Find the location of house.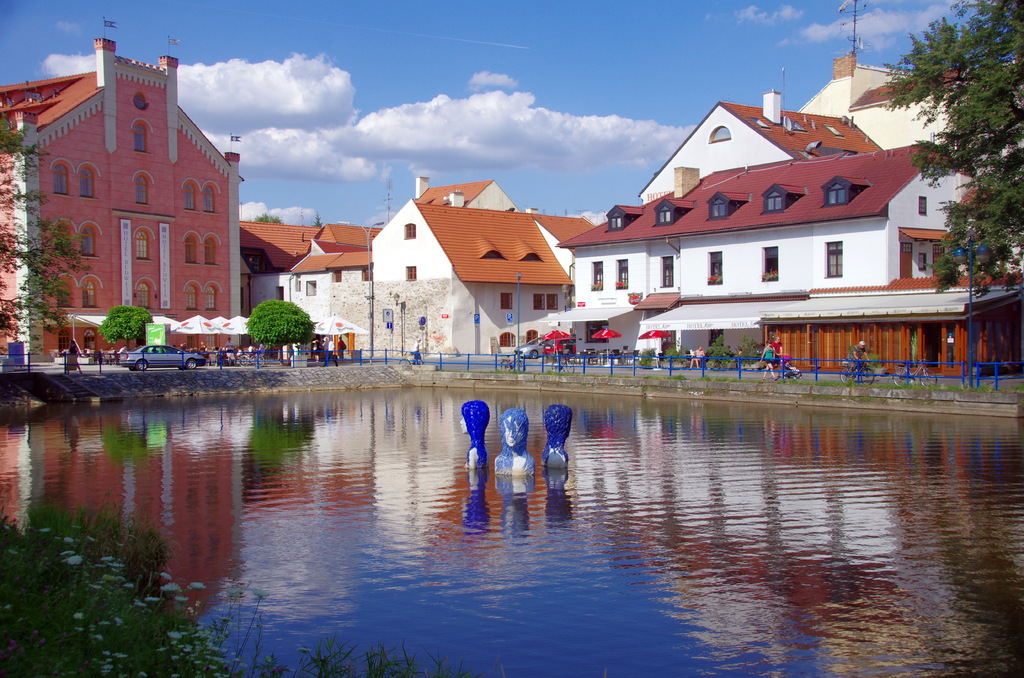
Location: <bbox>553, 100, 984, 344</bbox>.
